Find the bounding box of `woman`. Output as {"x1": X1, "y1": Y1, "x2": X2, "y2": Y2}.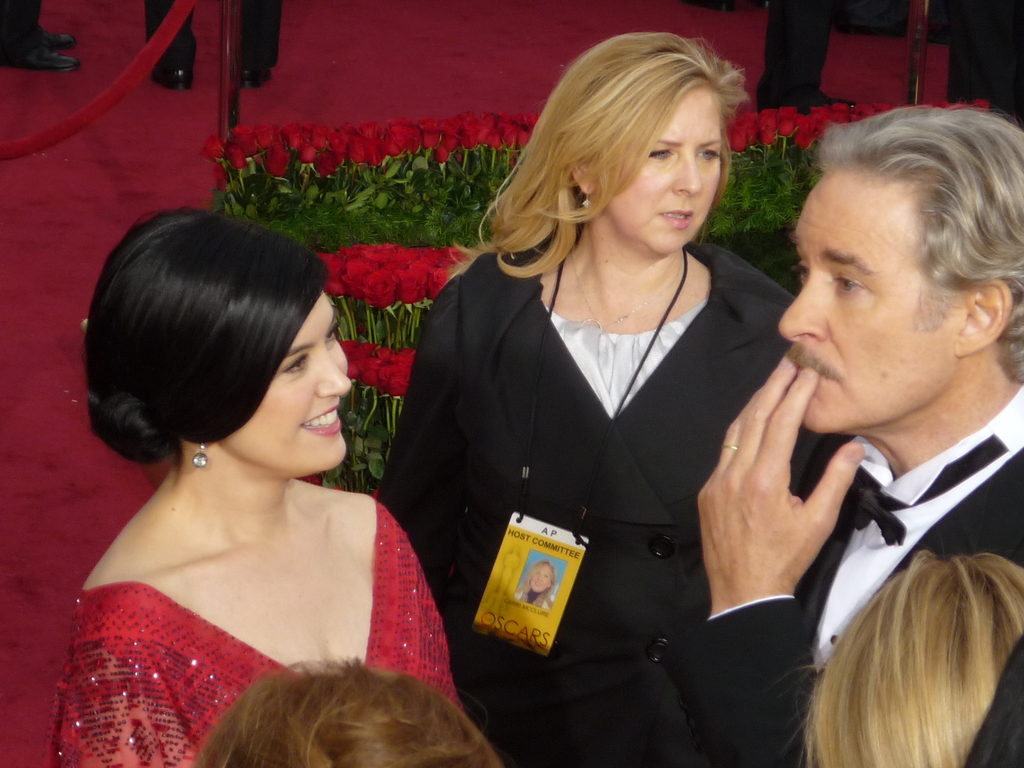
{"x1": 514, "y1": 559, "x2": 559, "y2": 612}.
